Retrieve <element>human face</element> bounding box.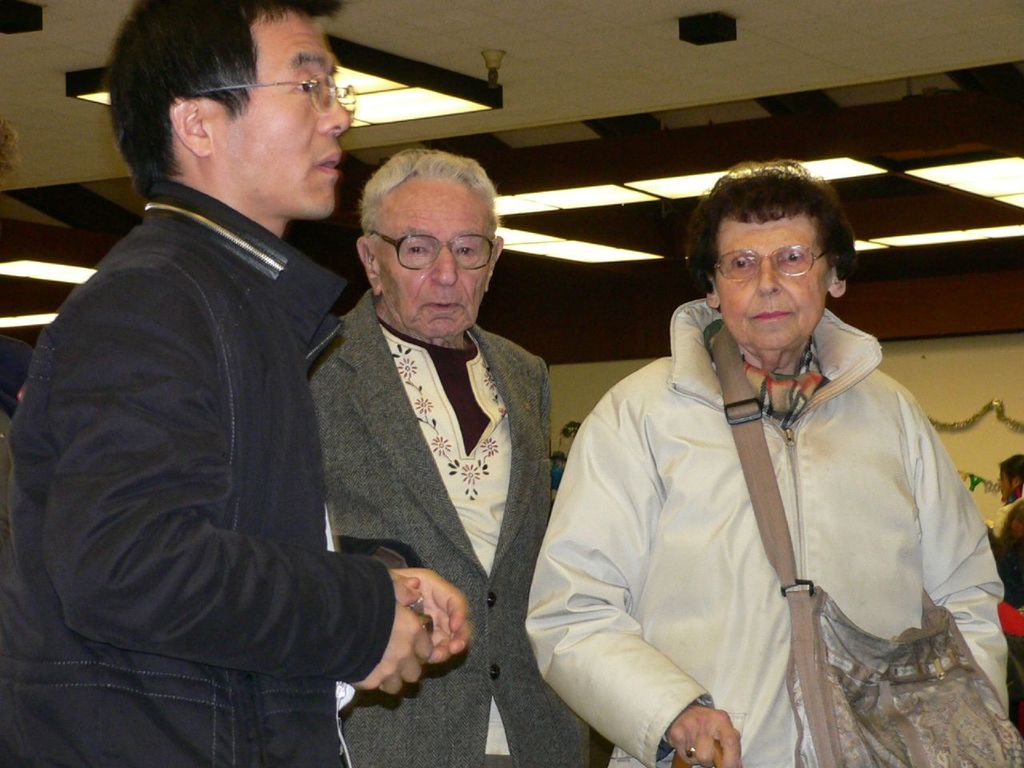
Bounding box: (218,7,352,225).
